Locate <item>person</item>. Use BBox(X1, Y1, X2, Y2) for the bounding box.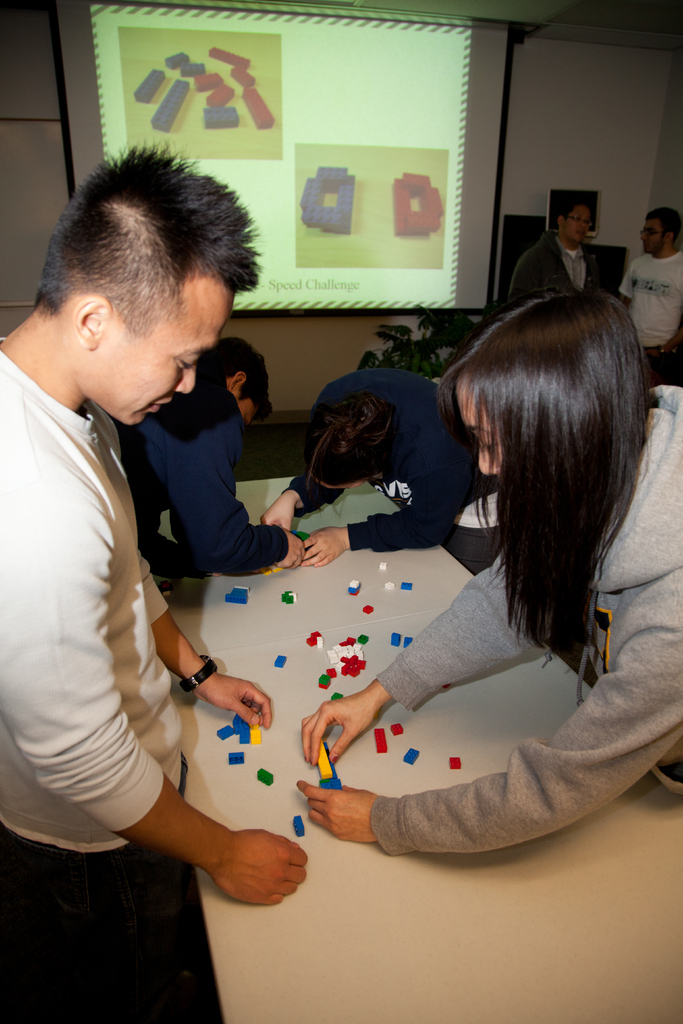
BBox(0, 139, 313, 1020).
